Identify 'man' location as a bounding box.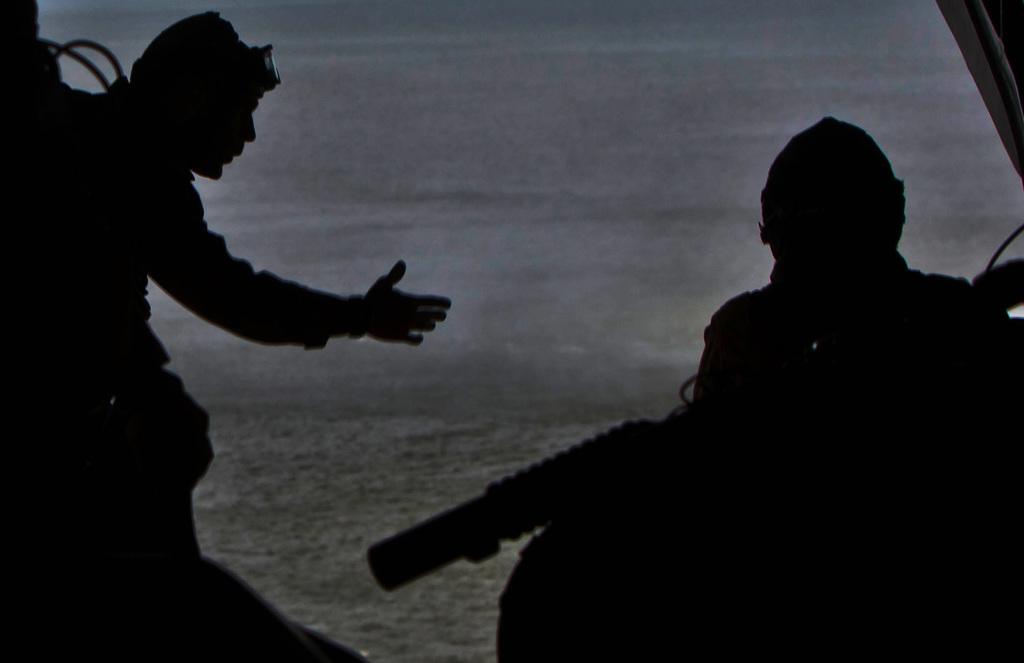
(left=442, top=114, right=972, bottom=637).
